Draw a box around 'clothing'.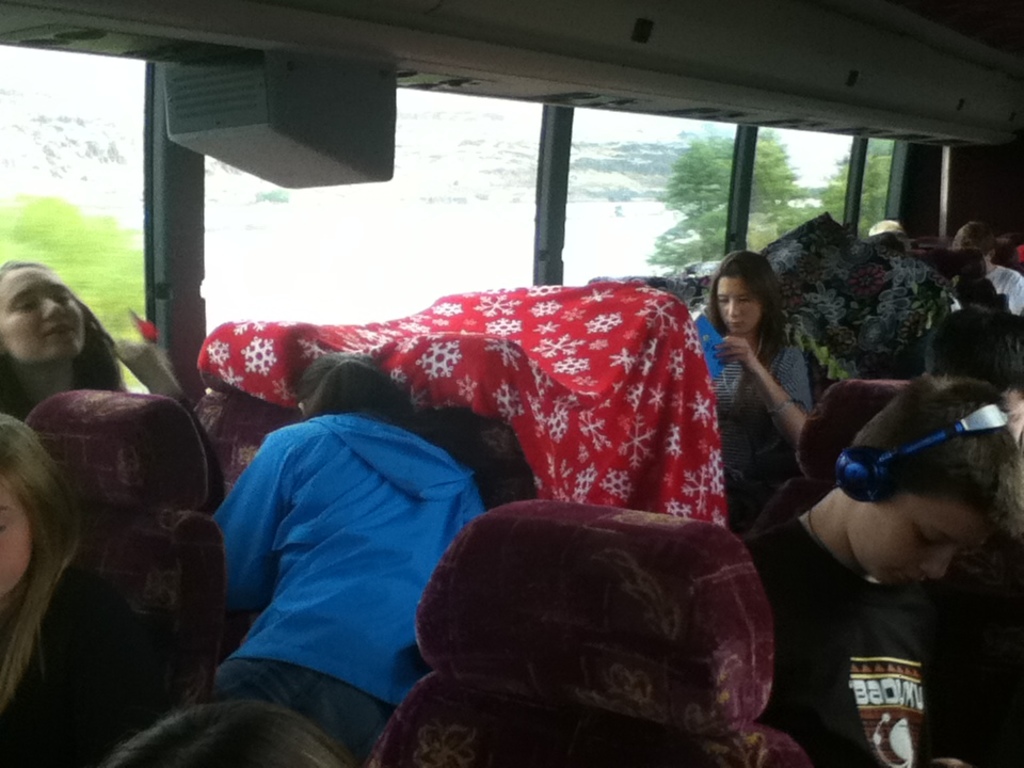
box=[741, 511, 1023, 767].
